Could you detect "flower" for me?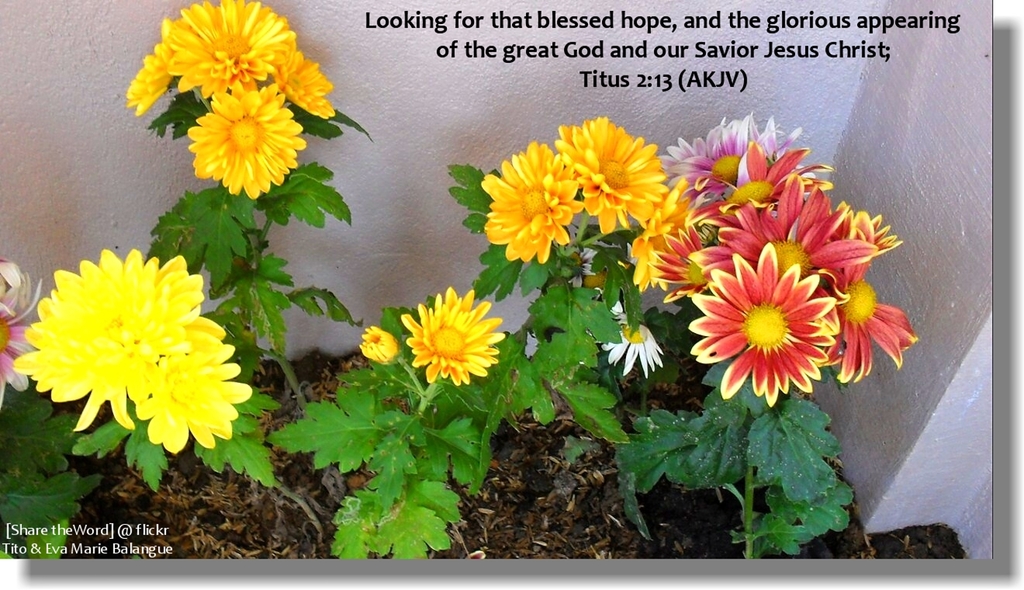
Detection result: {"x1": 14, "y1": 242, "x2": 198, "y2": 431}.
